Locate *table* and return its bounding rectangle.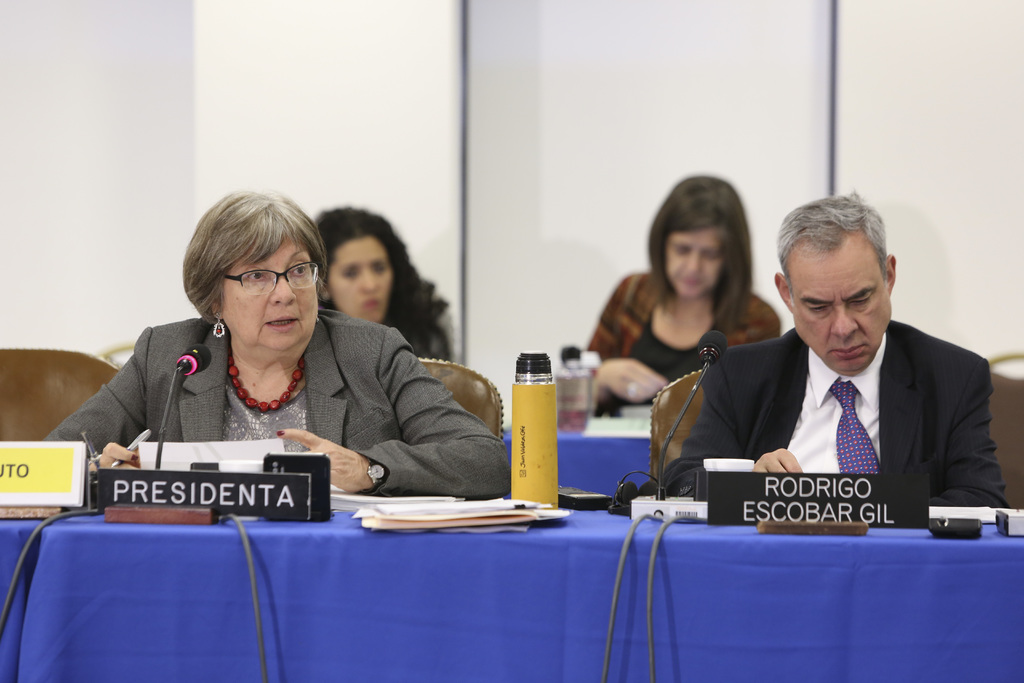
BBox(0, 505, 1023, 682).
